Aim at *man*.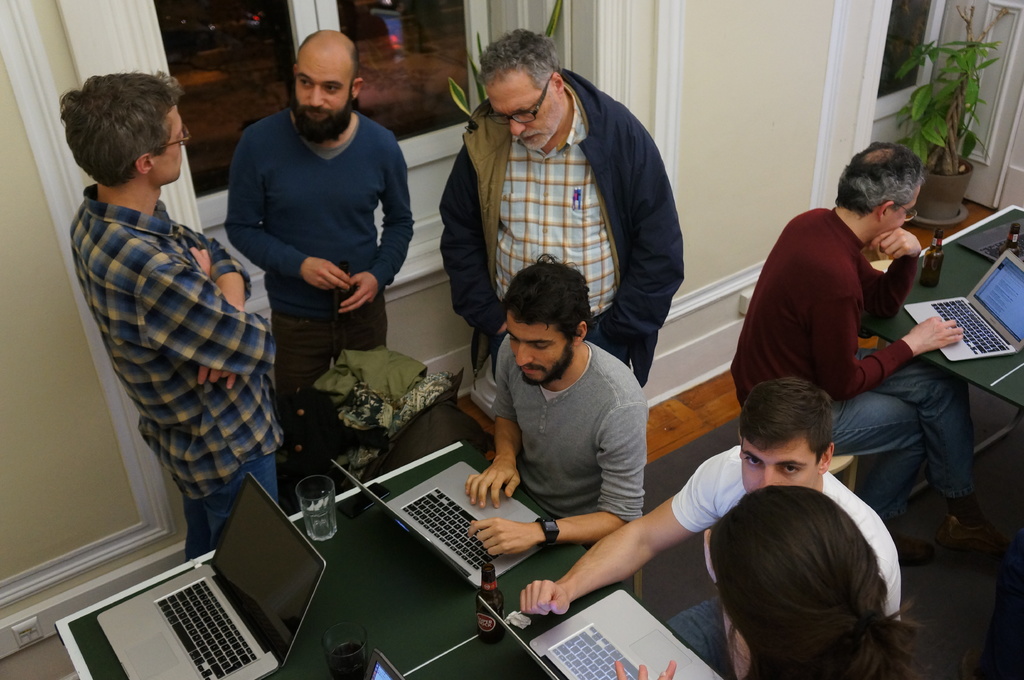
Aimed at 735,139,1000,560.
